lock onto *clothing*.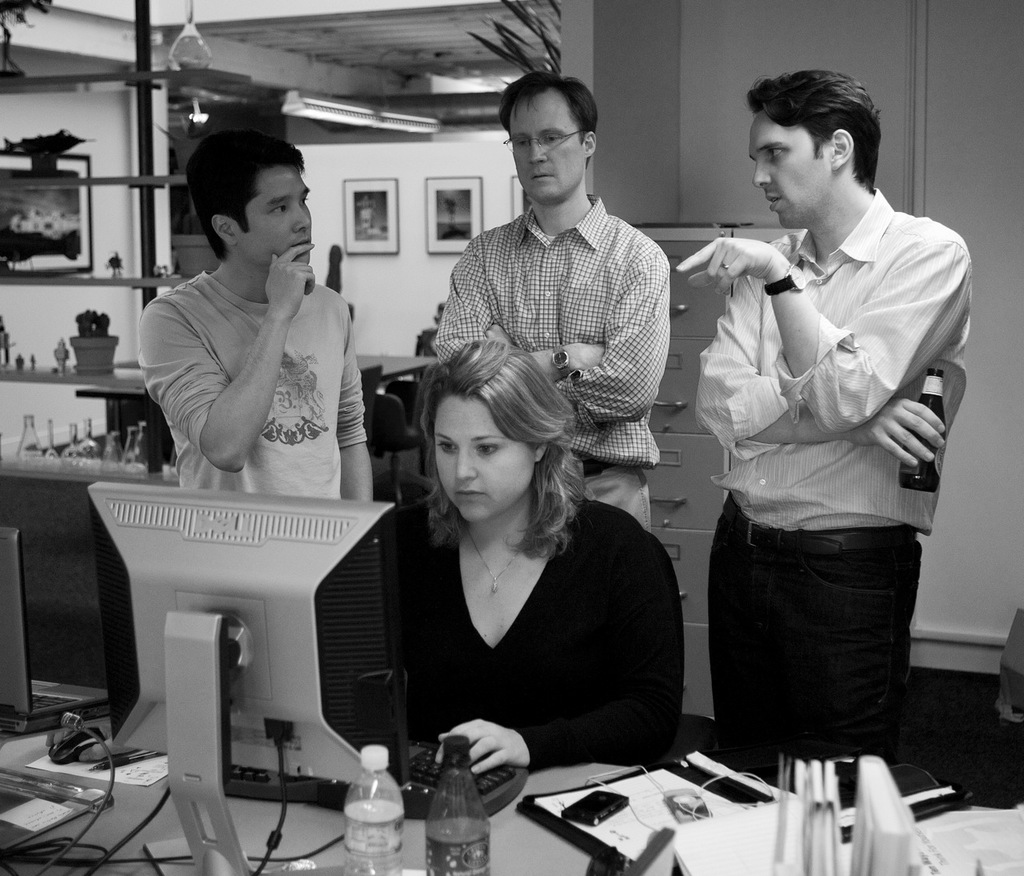
Locked: (705, 510, 927, 771).
